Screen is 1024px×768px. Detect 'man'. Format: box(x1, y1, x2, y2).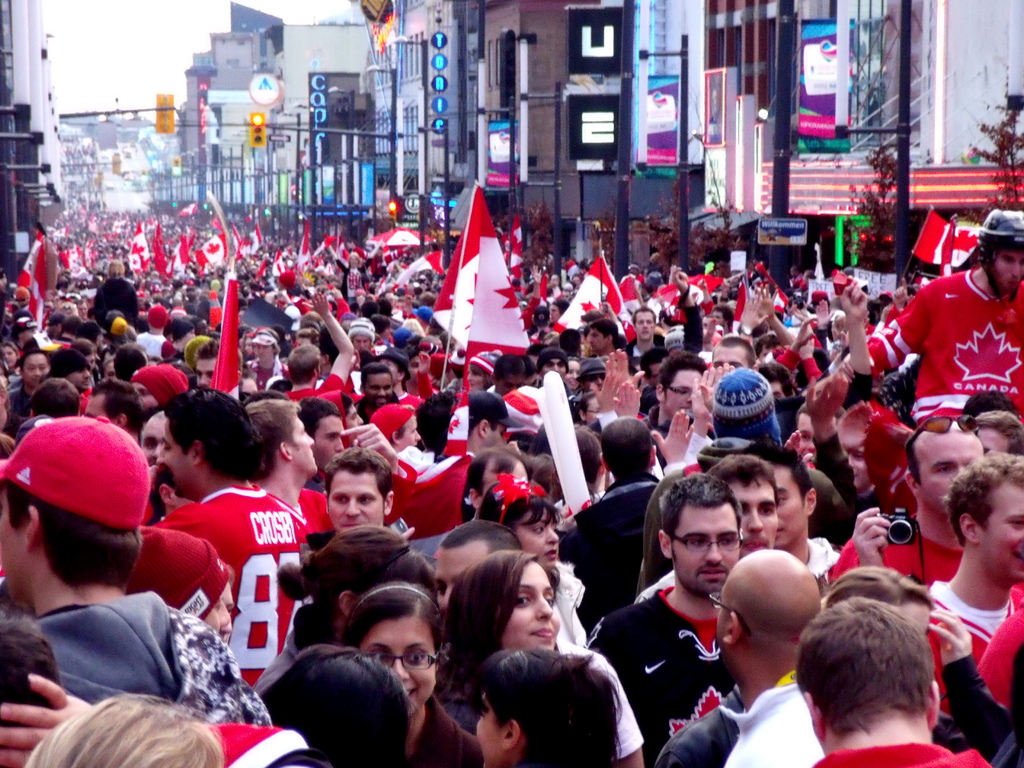
box(919, 450, 1023, 706).
